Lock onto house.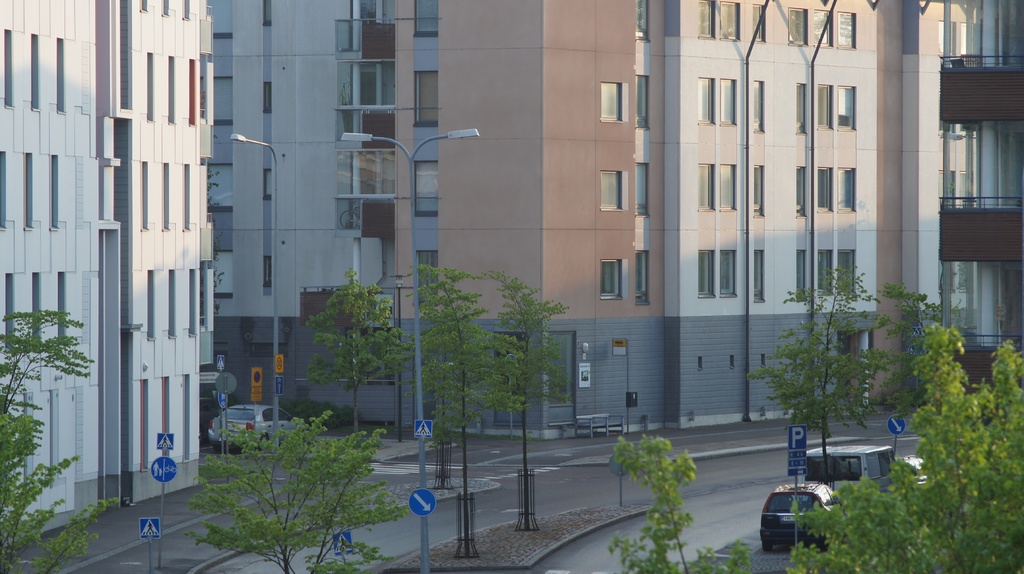
Locked: (138,10,1007,472).
